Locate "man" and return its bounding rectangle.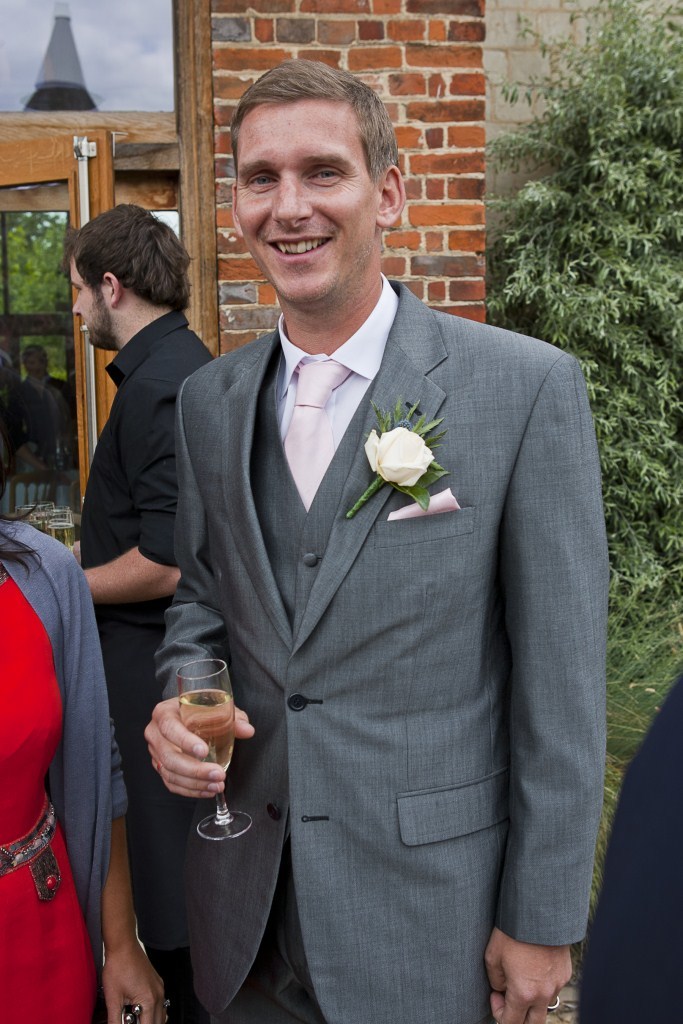
l=125, t=70, r=595, b=1023.
